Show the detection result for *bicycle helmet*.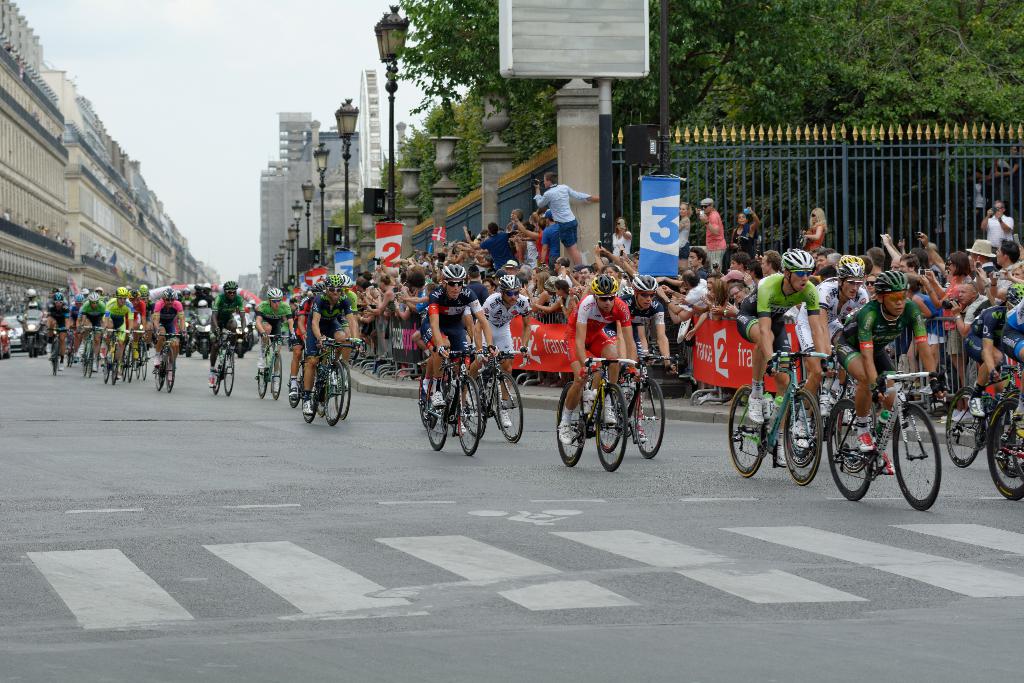
(842, 261, 860, 277).
